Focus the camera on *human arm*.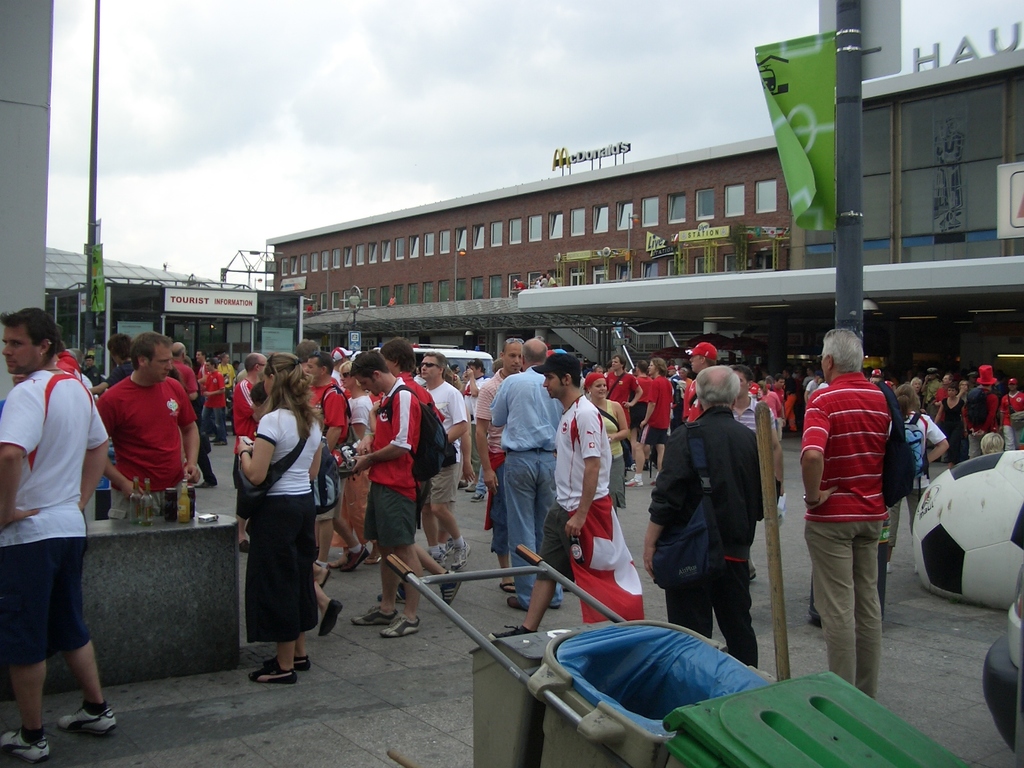
Focus region: pyautogui.locateOnScreen(79, 380, 121, 508).
